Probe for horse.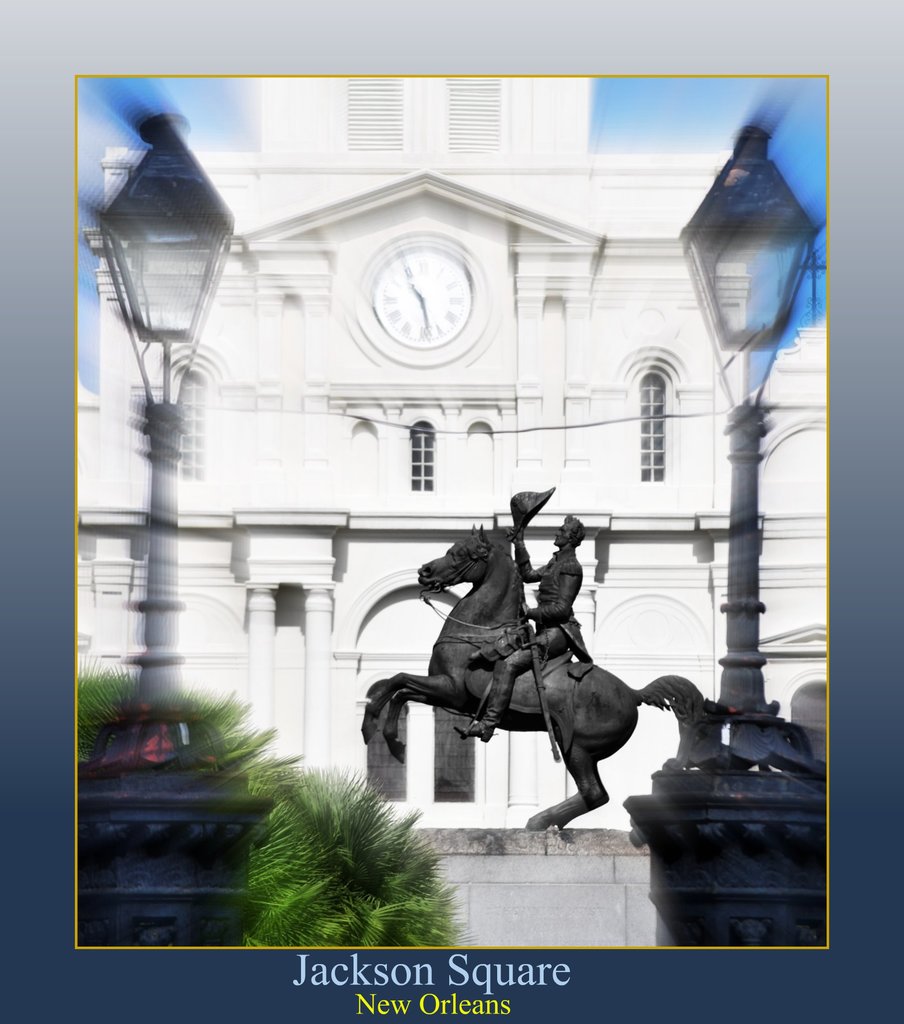
Probe result: left=362, top=525, right=714, bottom=830.
